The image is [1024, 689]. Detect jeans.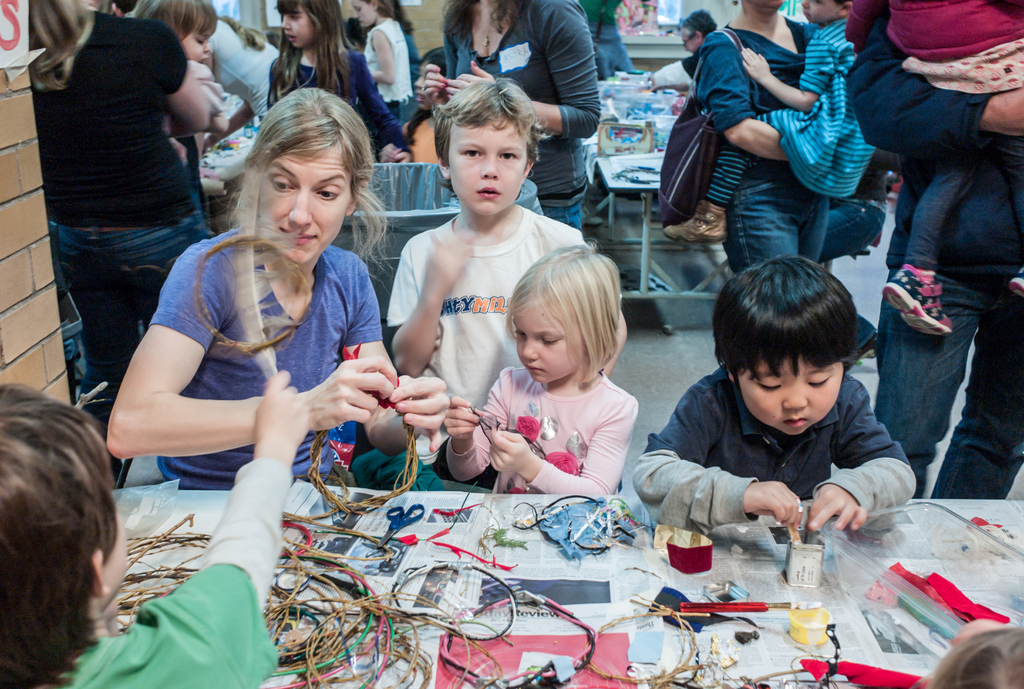
Detection: 872, 266, 1023, 500.
